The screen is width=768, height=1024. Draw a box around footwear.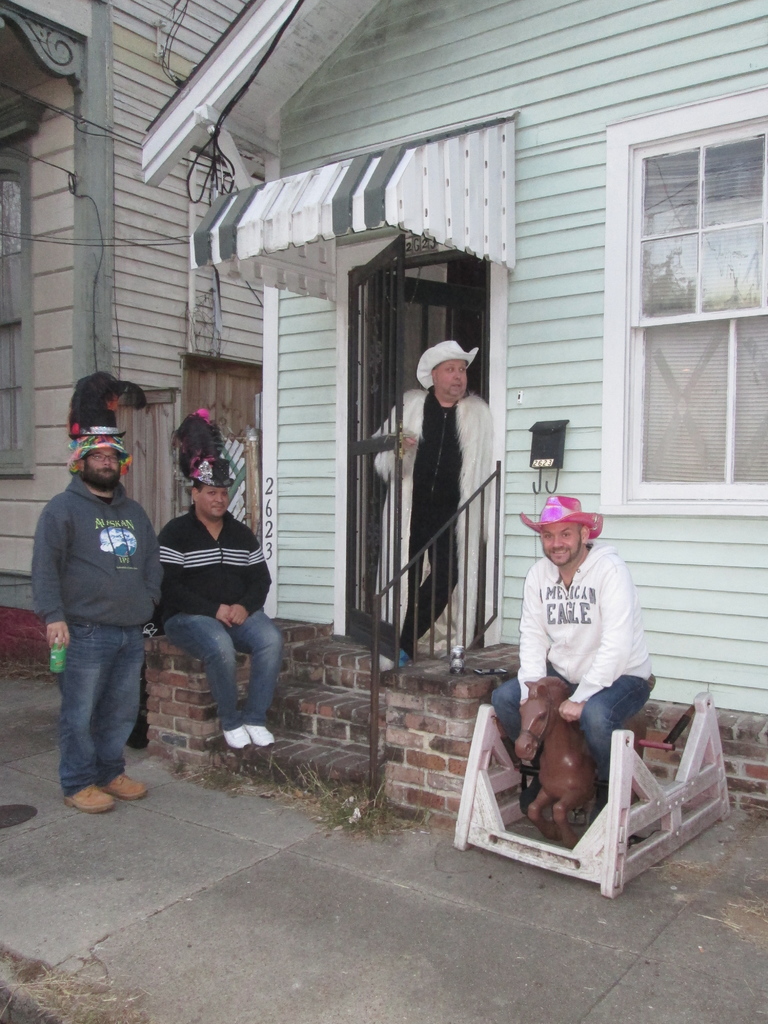
select_region(42, 750, 129, 819).
